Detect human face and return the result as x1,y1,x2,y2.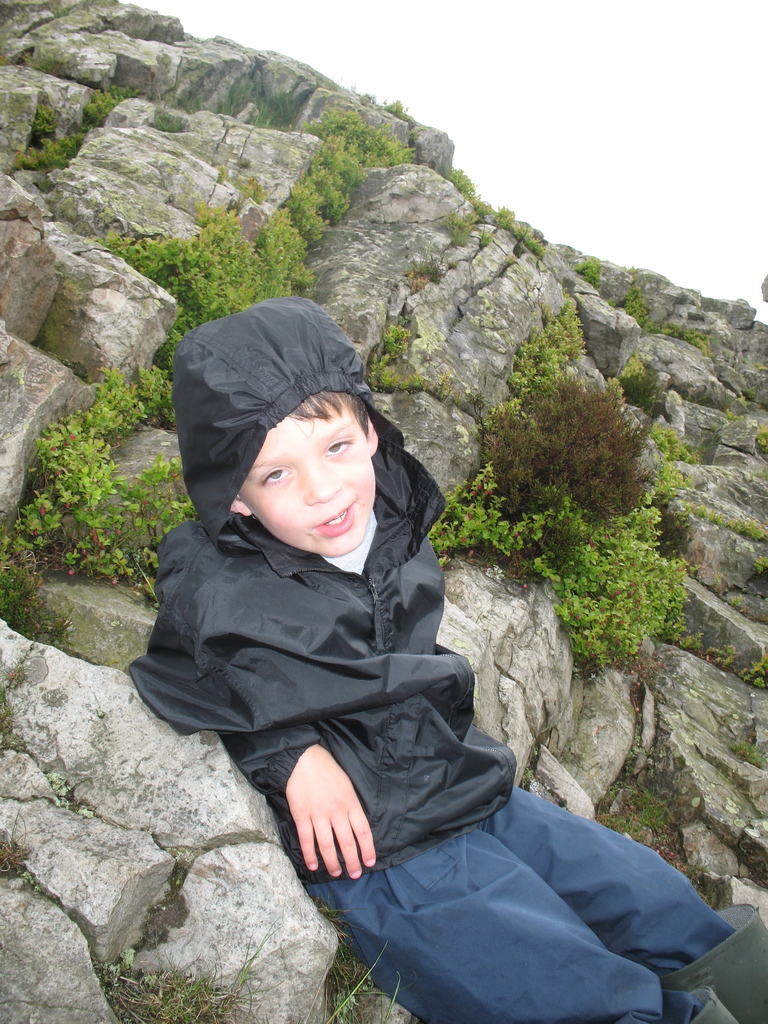
232,398,377,557.
